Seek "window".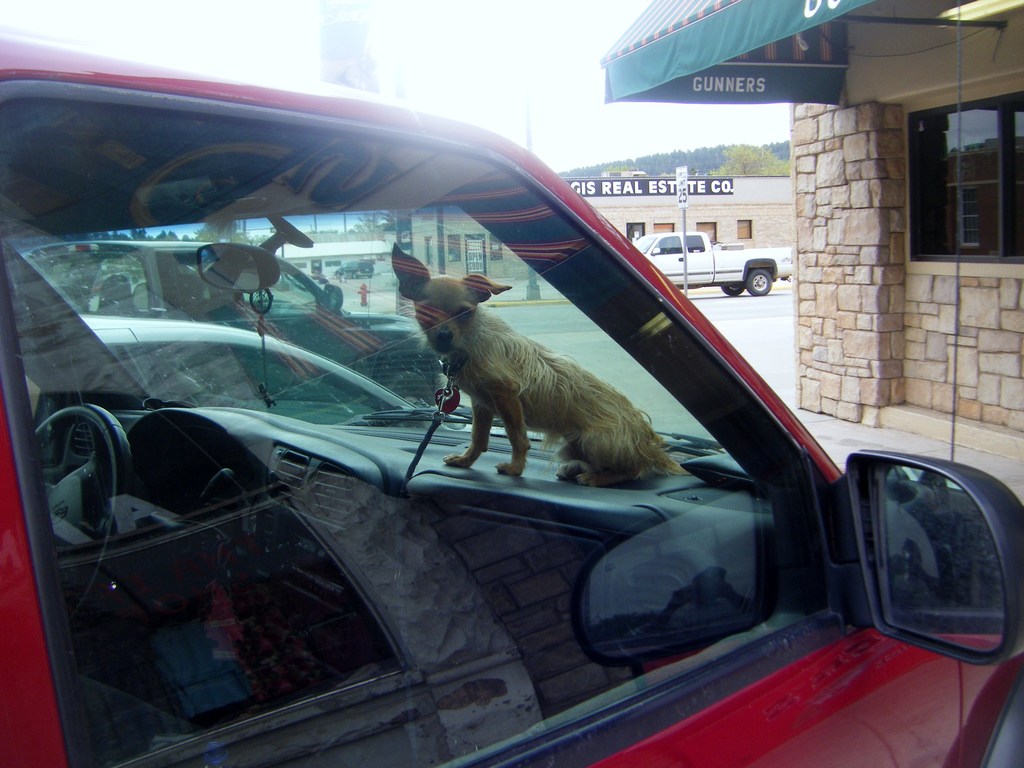
left=902, top=105, right=1023, bottom=257.
